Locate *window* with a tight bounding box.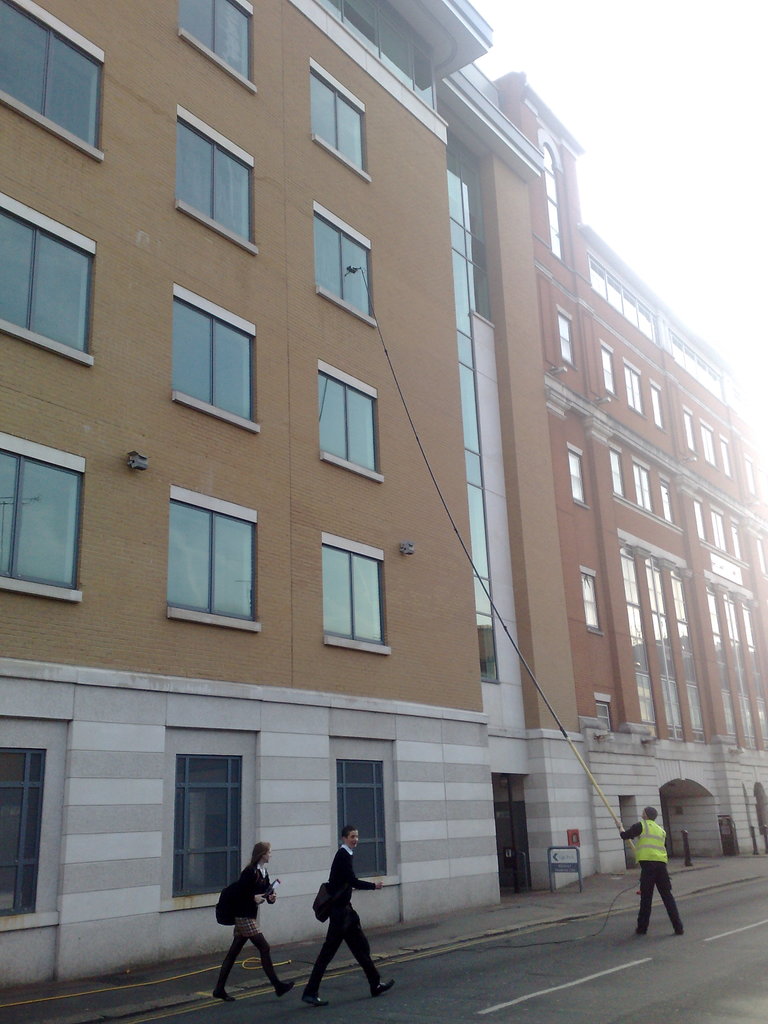
166 498 262 620.
